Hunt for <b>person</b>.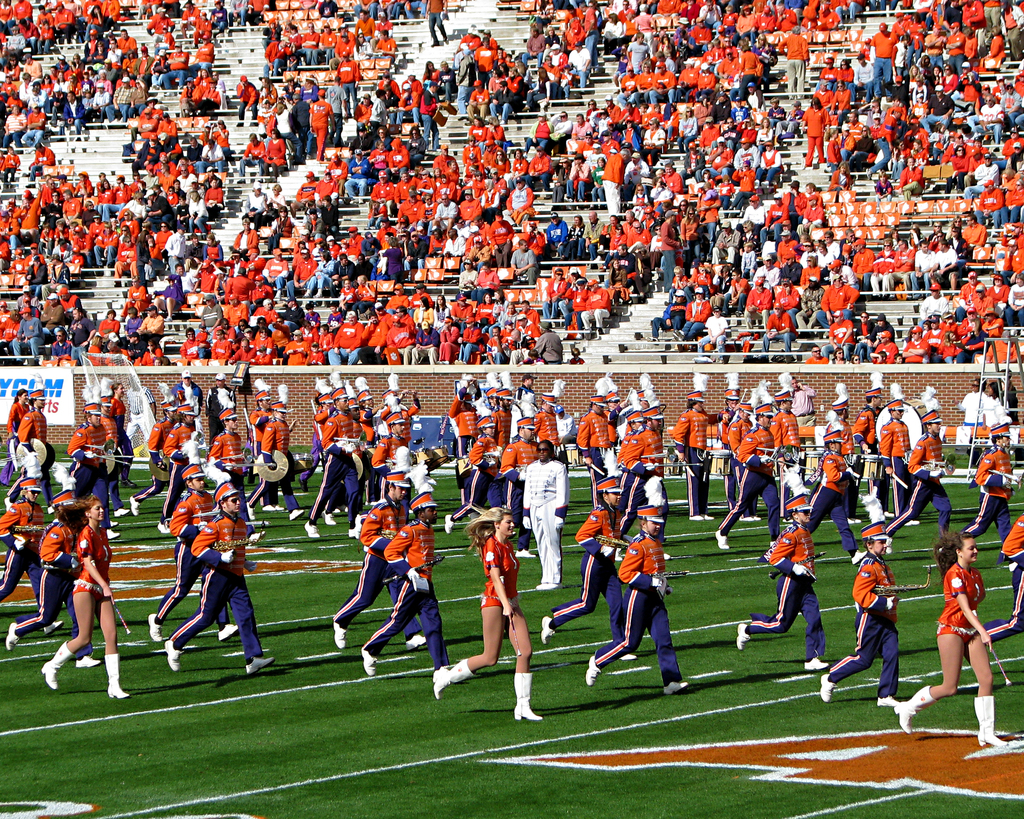
Hunted down at region(0, 303, 3, 325).
